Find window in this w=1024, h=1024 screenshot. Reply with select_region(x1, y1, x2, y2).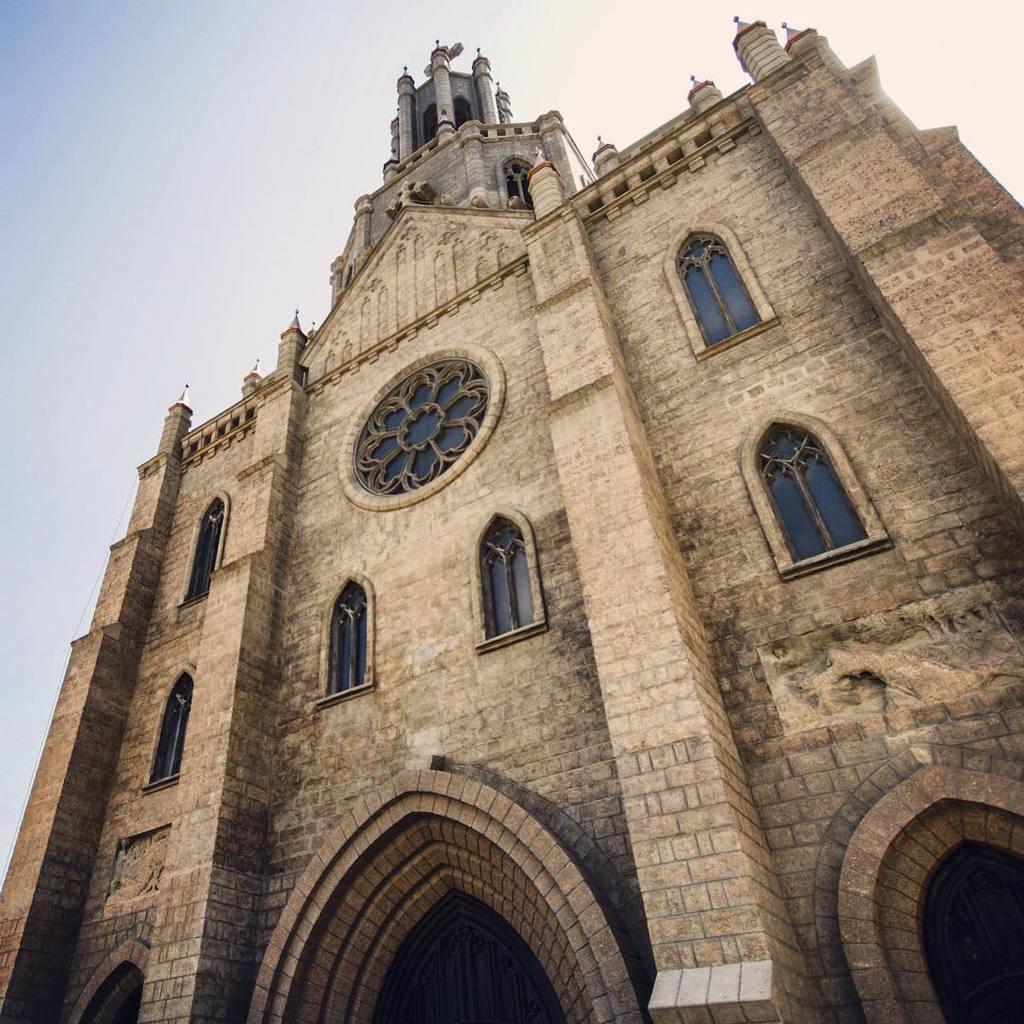
select_region(477, 508, 537, 636).
